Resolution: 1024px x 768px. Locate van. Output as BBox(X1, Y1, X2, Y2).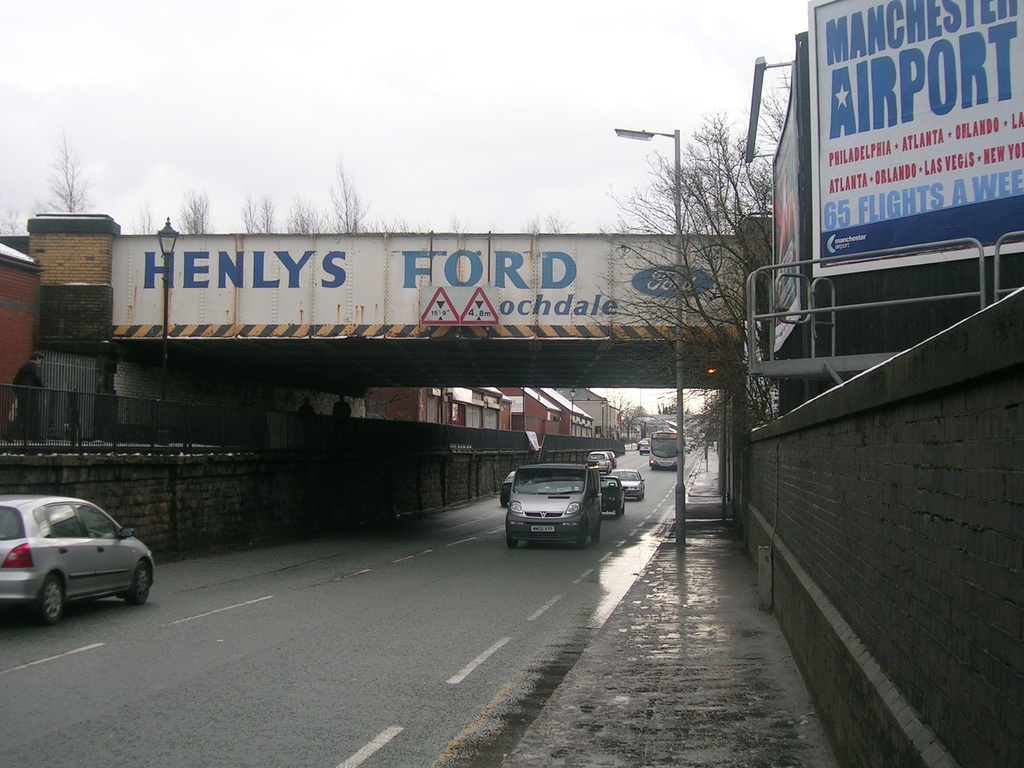
BBox(505, 463, 604, 552).
